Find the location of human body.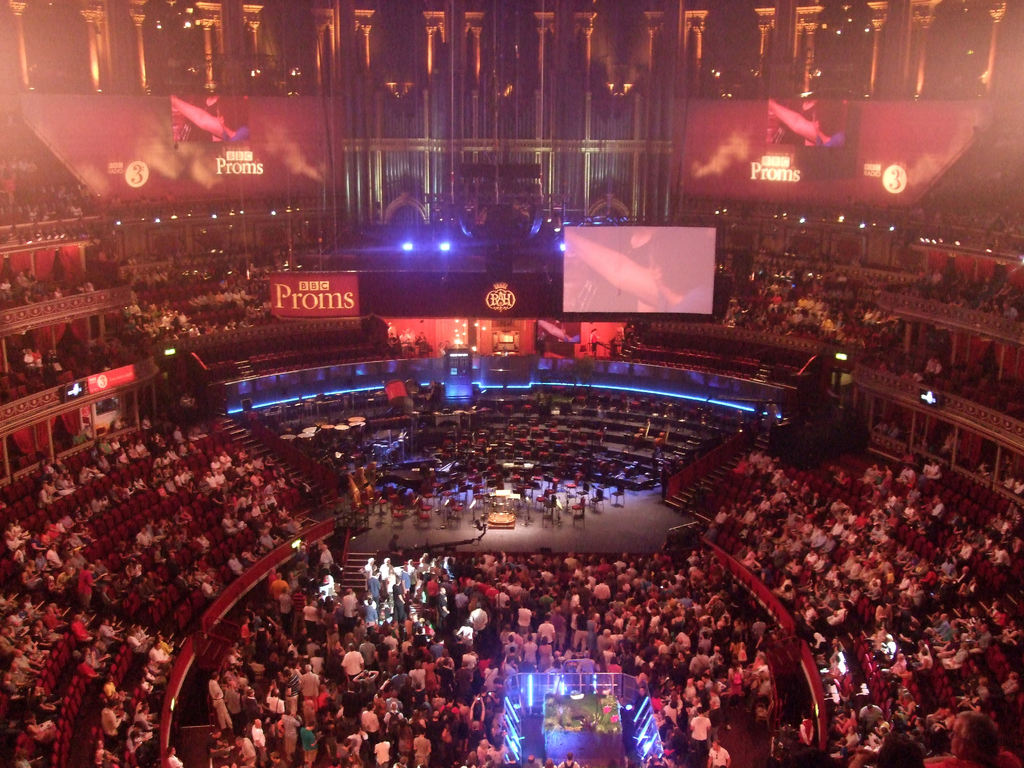
Location: <region>323, 682, 342, 721</region>.
